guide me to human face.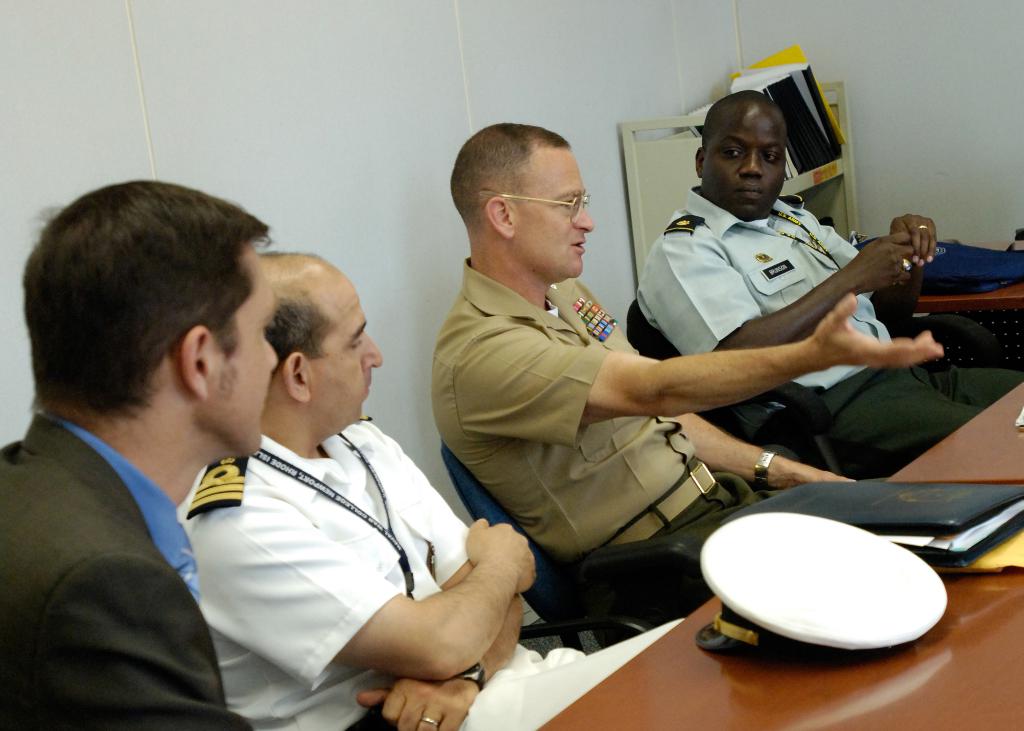
Guidance: (left=209, top=245, right=278, bottom=461).
